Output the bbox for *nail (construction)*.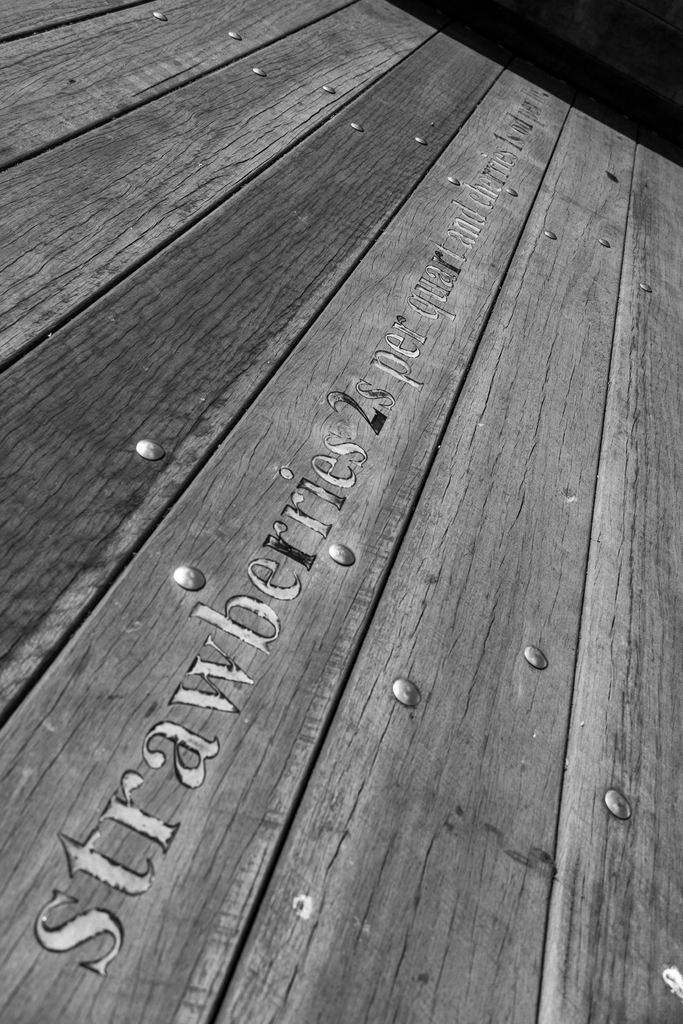
crop(177, 561, 206, 592).
